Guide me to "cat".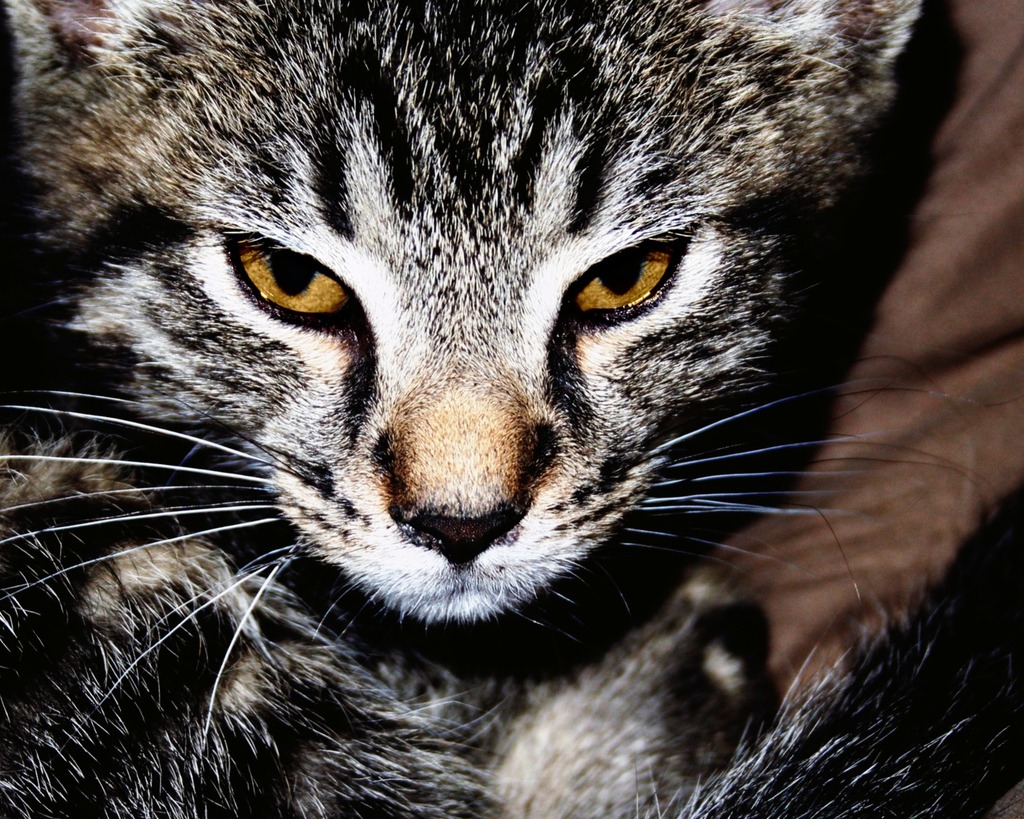
Guidance: [left=0, top=0, right=1023, bottom=818].
